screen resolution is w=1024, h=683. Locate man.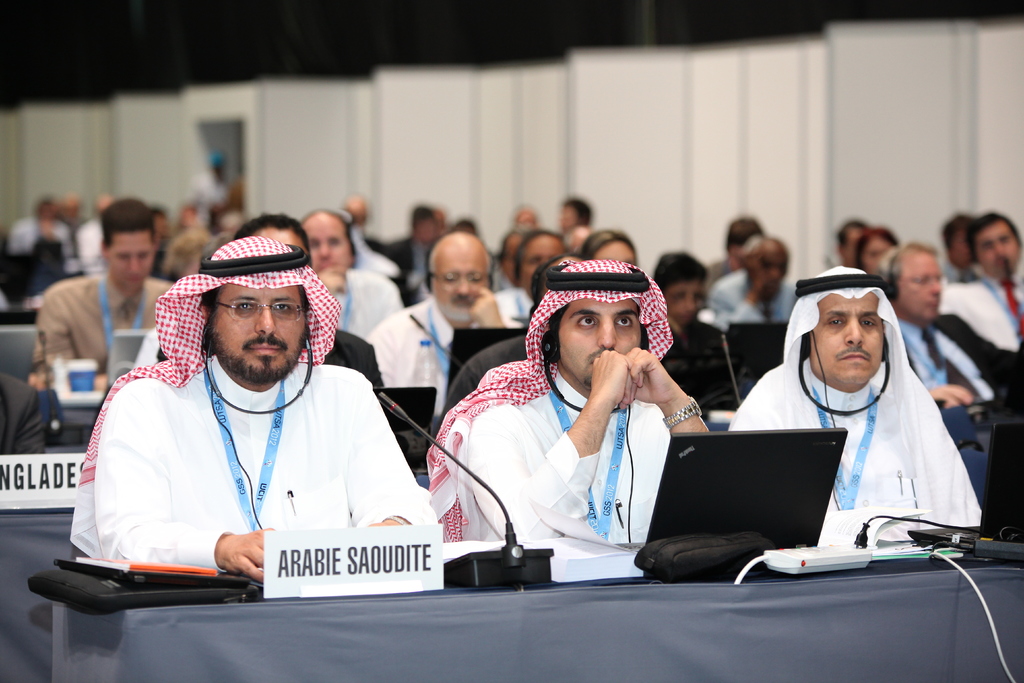
305:211:405:340.
